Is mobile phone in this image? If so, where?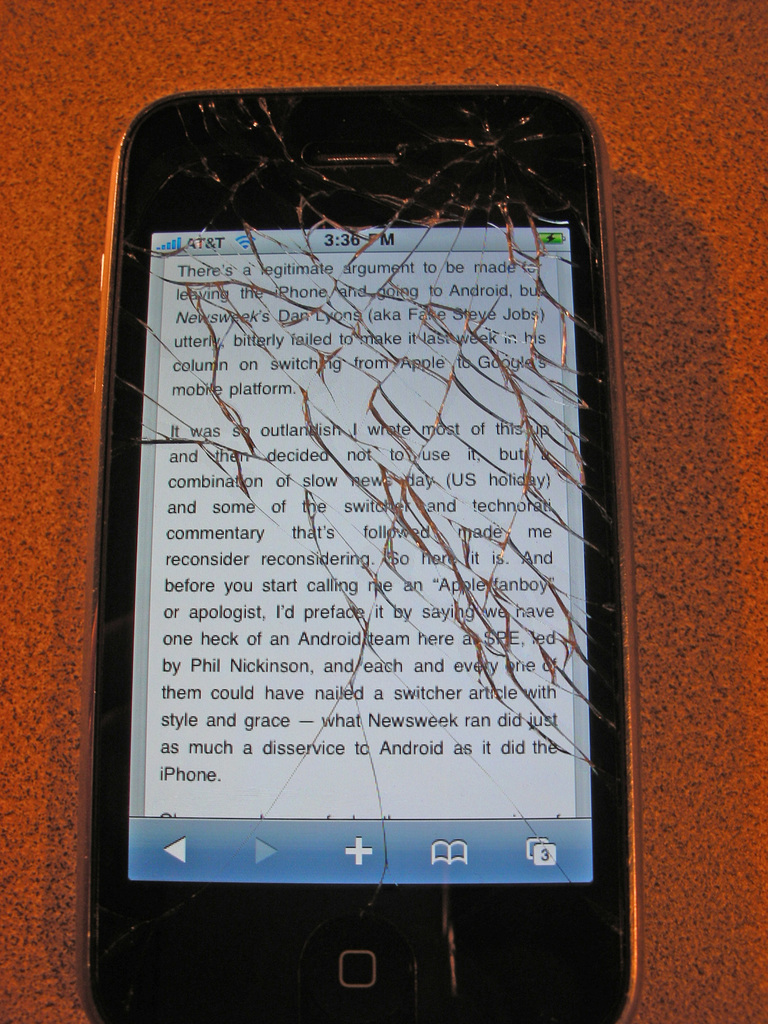
Yes, at x1=74 y1=79 x2=642 y2=1023.
